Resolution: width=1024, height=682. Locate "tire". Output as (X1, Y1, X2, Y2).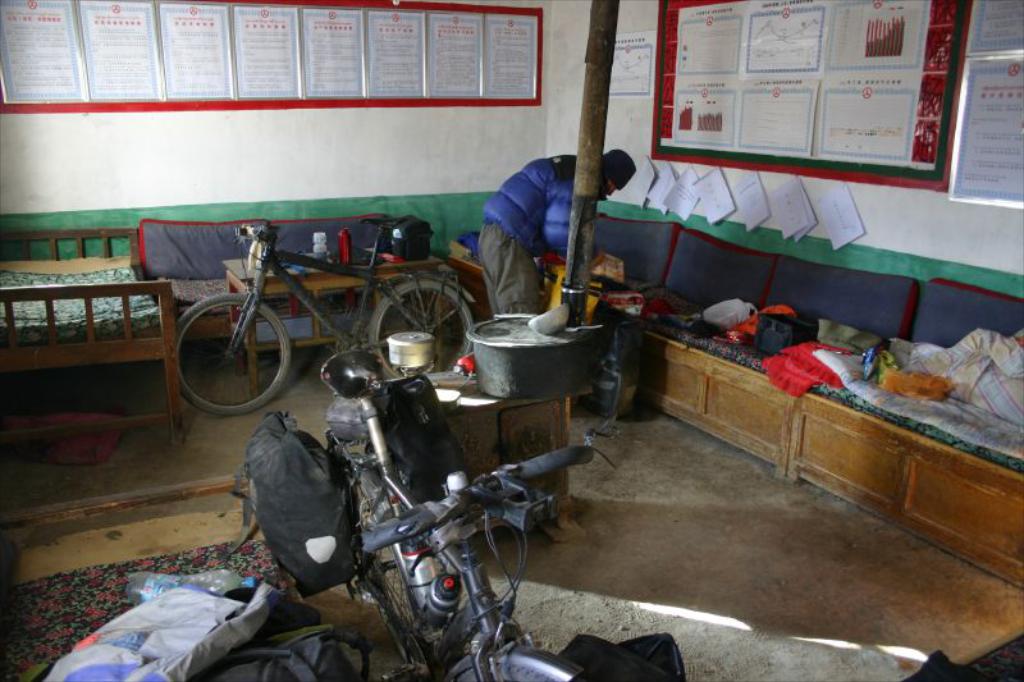
(367, 279, 471, 377).
